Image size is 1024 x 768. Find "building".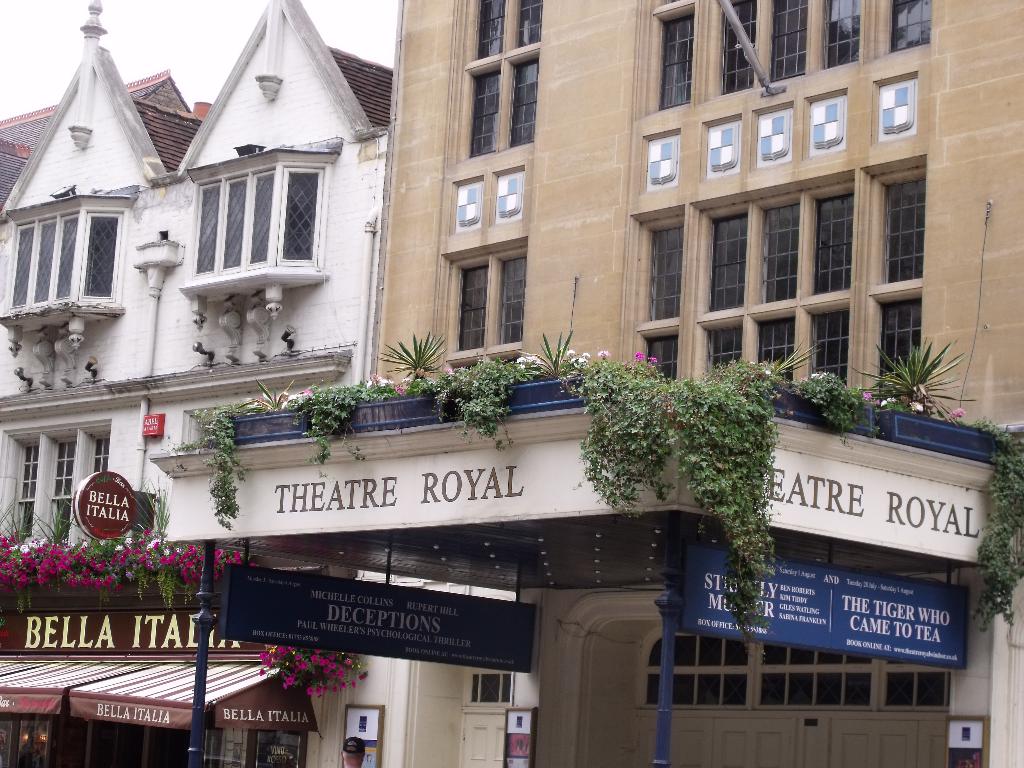
l=0, t=0, r=392, b=767.
